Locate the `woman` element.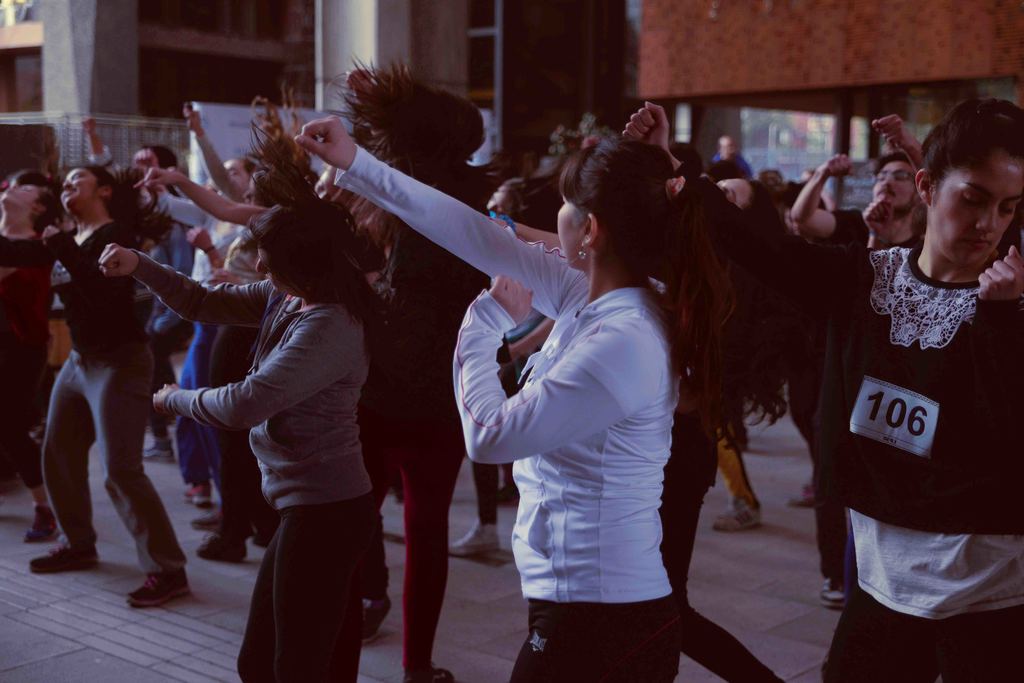
Element bbox: bbox(0, 158, 206, 593).
